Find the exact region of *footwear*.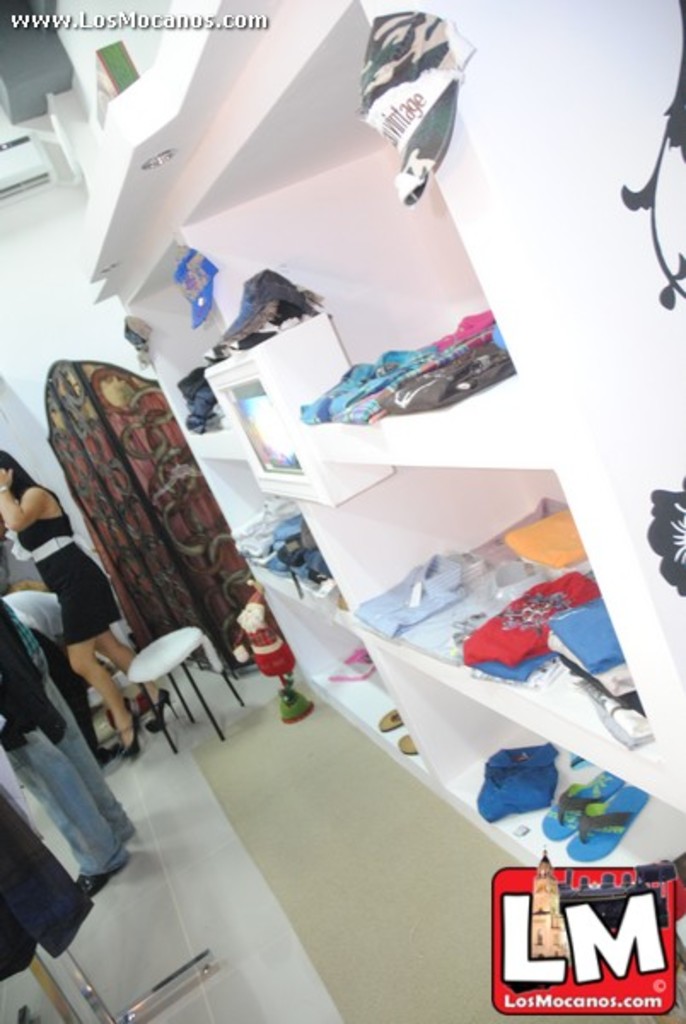
Exact region: region(89, 741, 123, 766).
